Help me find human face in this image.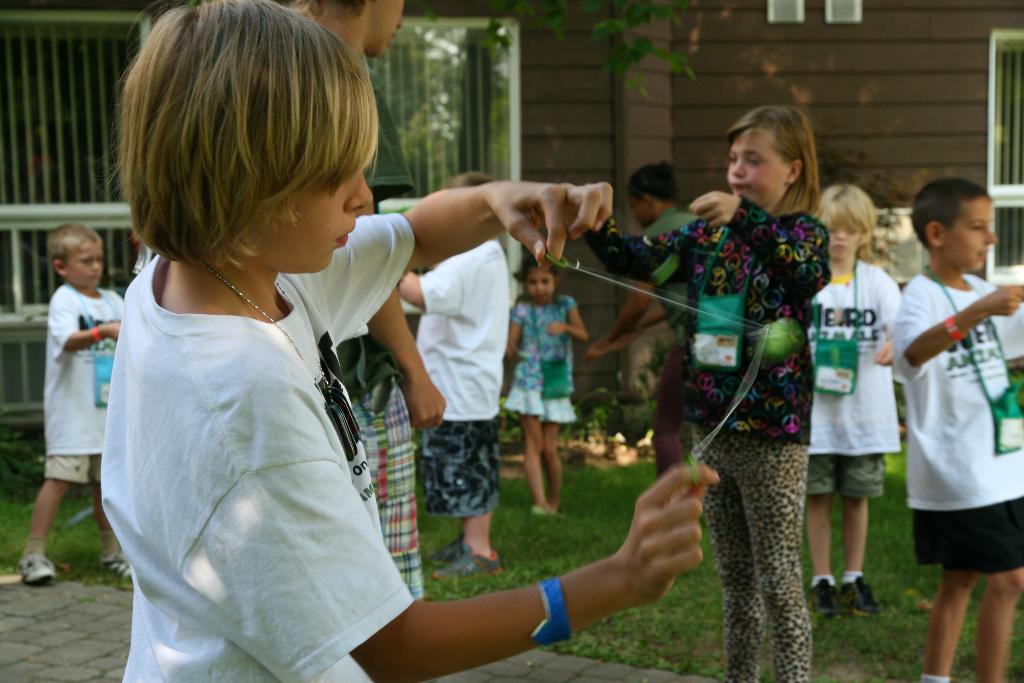
Found it: Rect(948, 197, 1003, 276).
